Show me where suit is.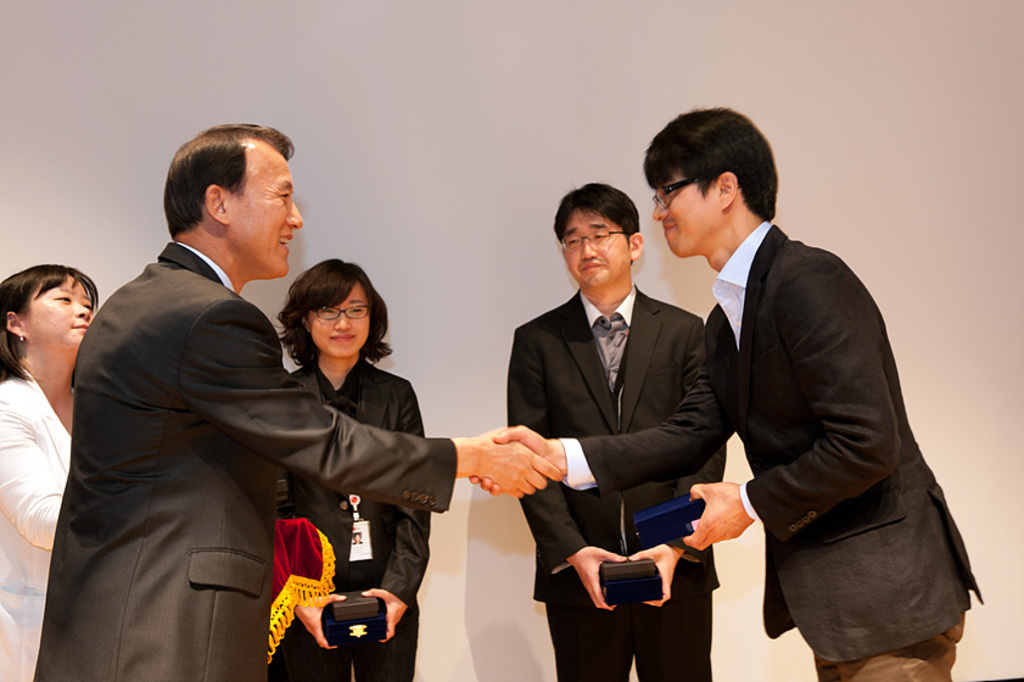
suit is at crop(561, 212, 985, 681).
